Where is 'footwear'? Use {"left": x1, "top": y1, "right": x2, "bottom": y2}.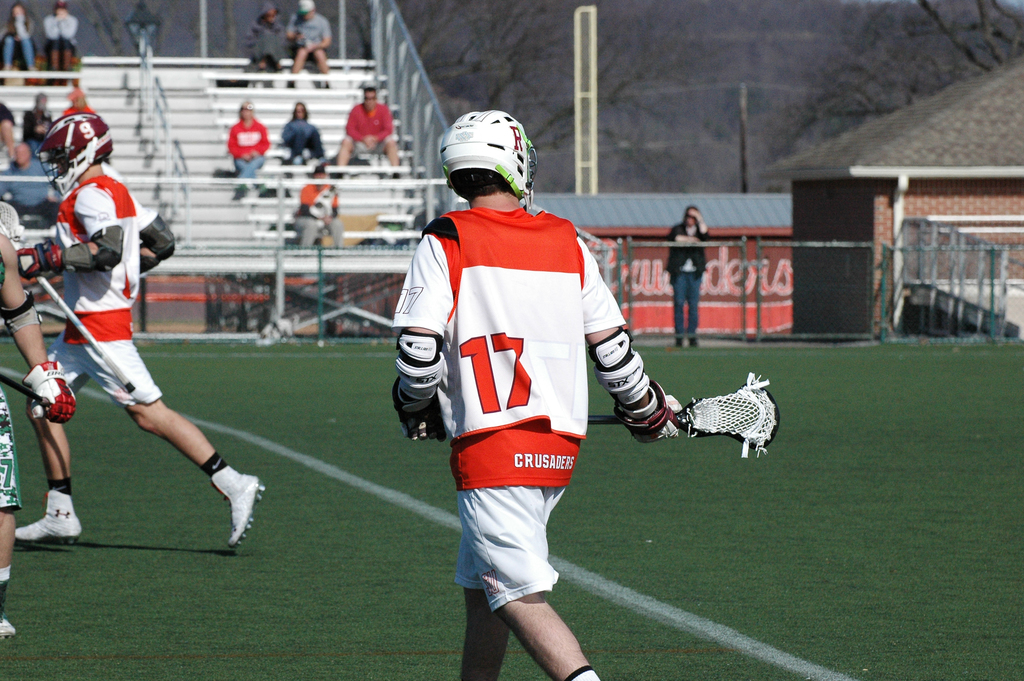
{"left": 674, "top": 334, "right": 681, "bottom": 350}.
